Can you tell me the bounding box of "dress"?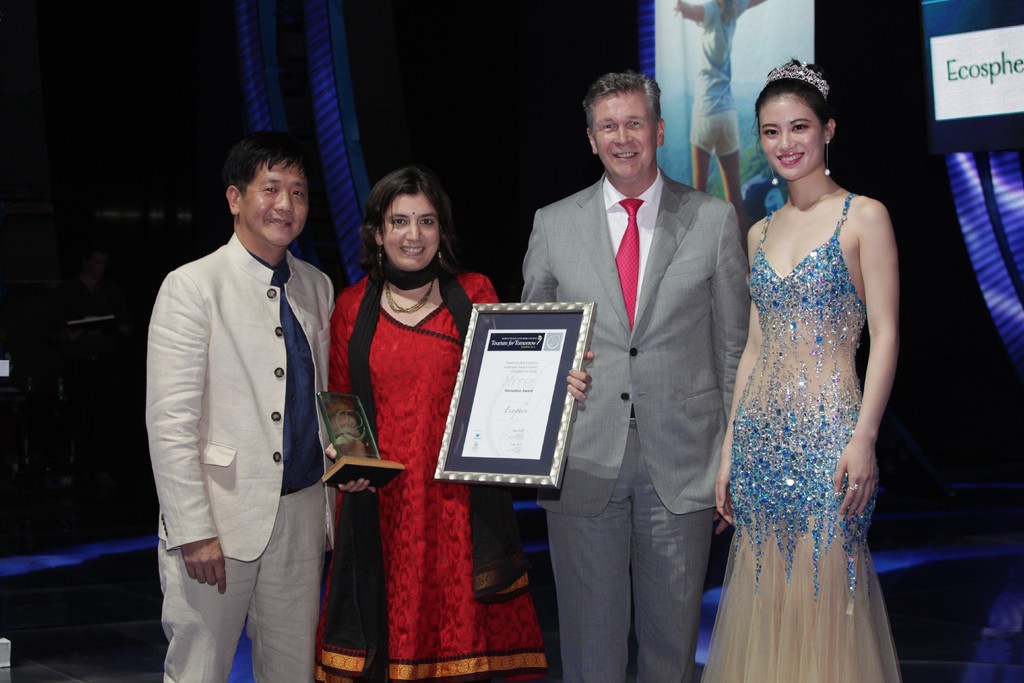
detection(700, 194, 900, 682).
